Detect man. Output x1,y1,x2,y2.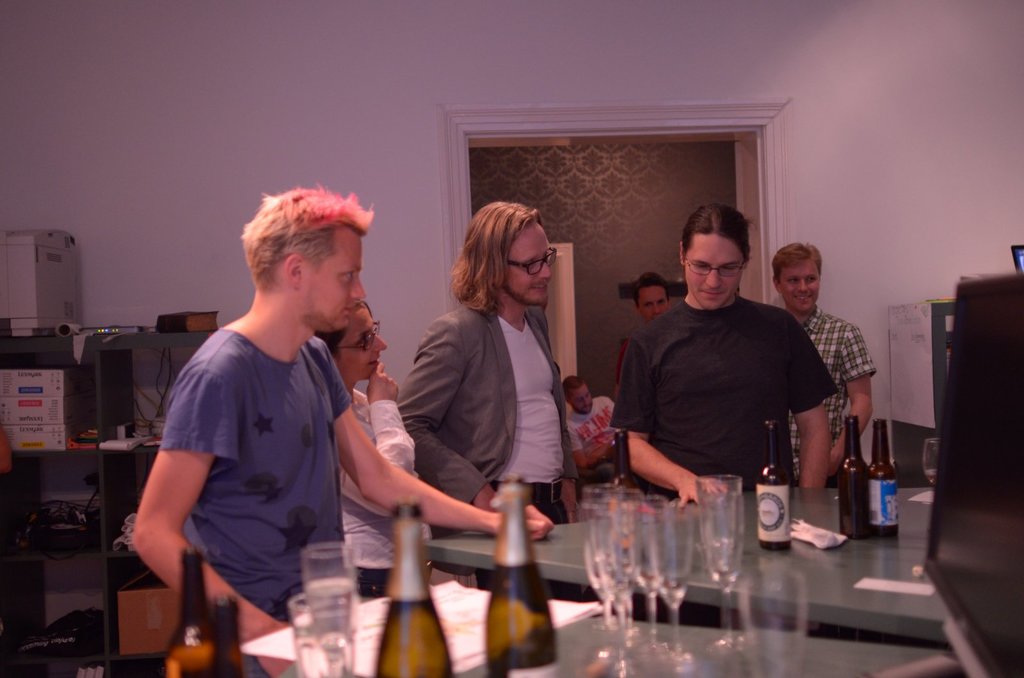
557,370,617,472.
